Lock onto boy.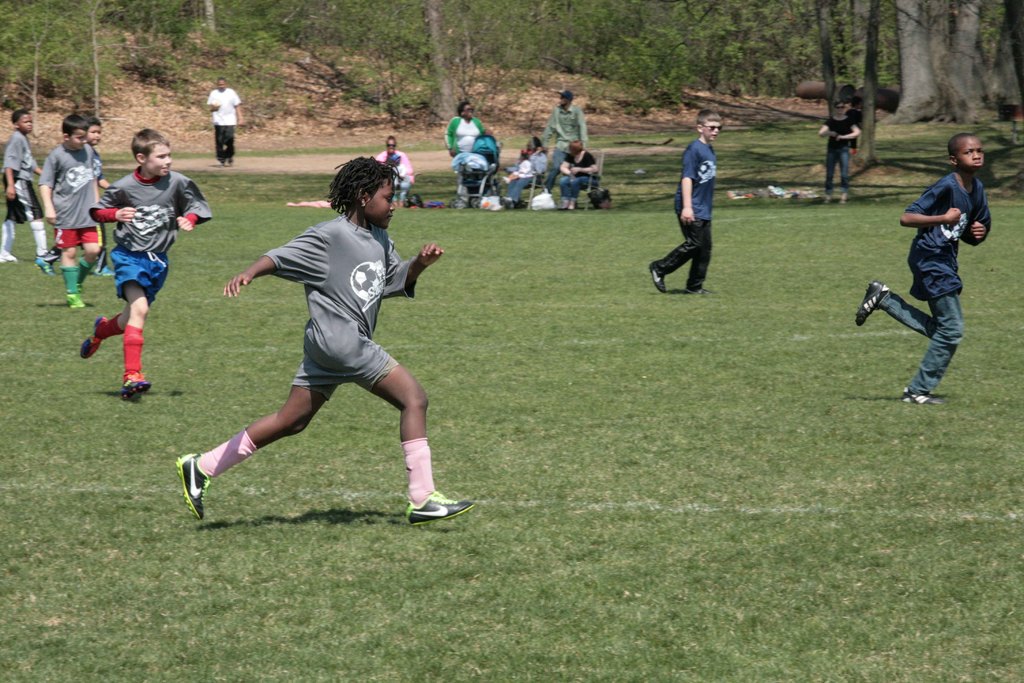
Locked: 175 156 472 523.
